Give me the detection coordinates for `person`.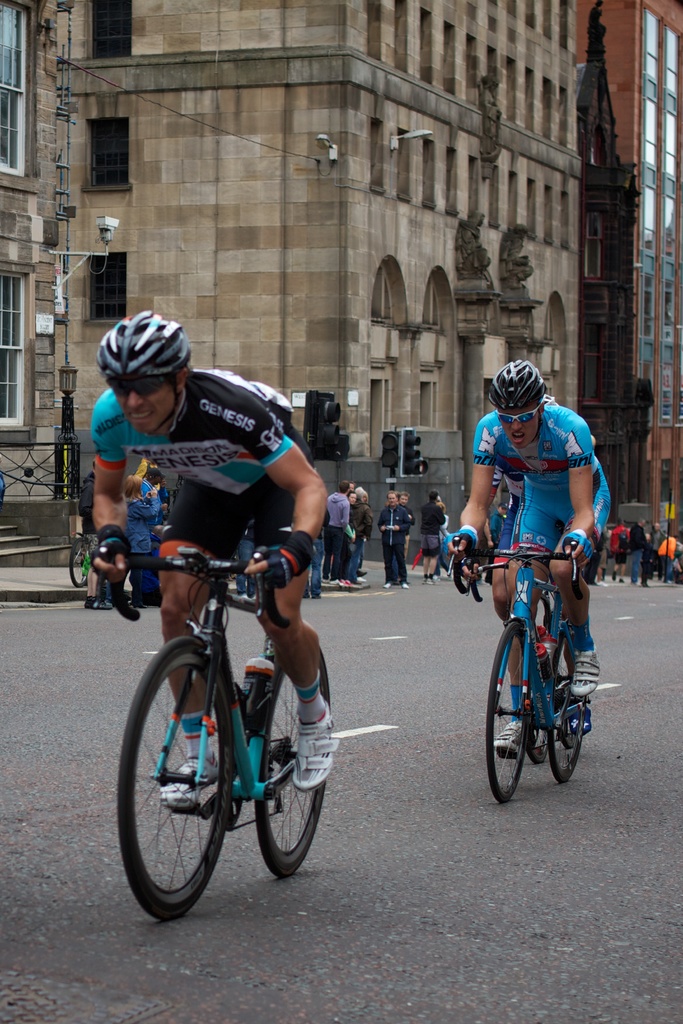
bbox=(442, 362, 610, 755).
